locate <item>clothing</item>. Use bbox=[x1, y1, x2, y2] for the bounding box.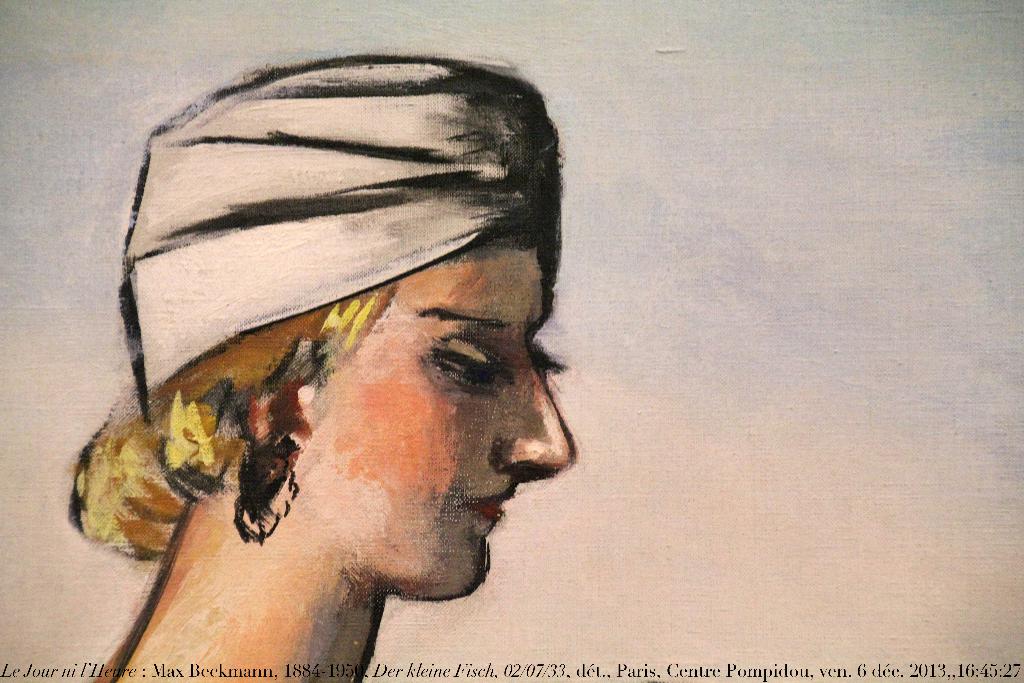
bbox=[121, 50, 561, 419].
